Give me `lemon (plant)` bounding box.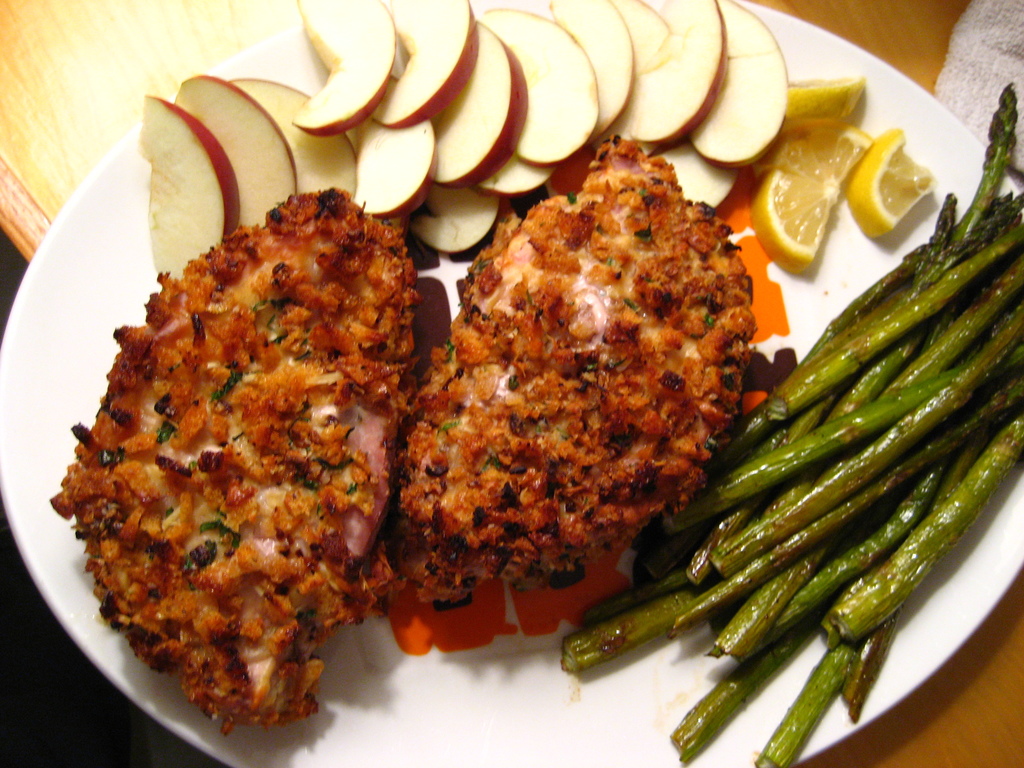
(748, 118, 876, 271).
